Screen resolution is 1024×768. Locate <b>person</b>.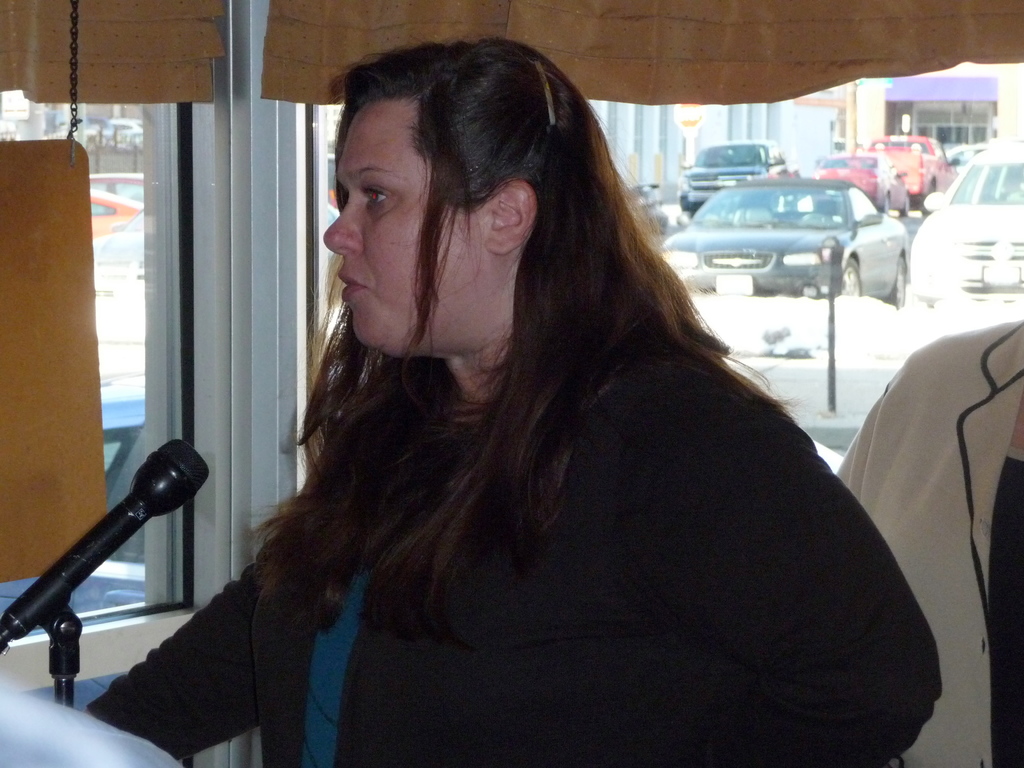
187 52 898 767.
